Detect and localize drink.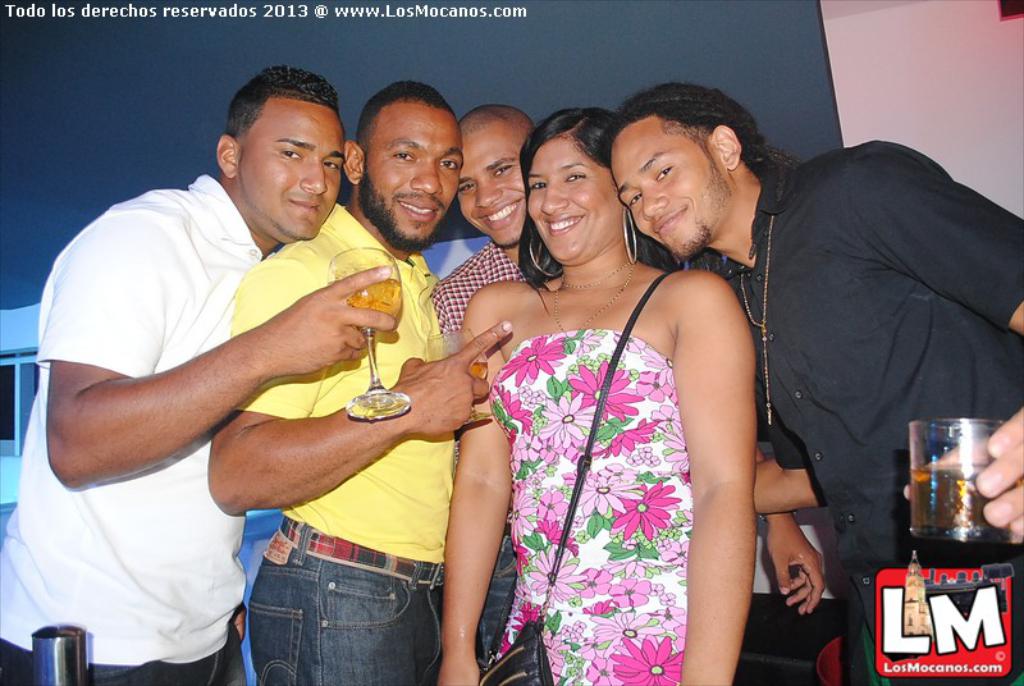
Localized at locate(470, 361, 492, 381).
